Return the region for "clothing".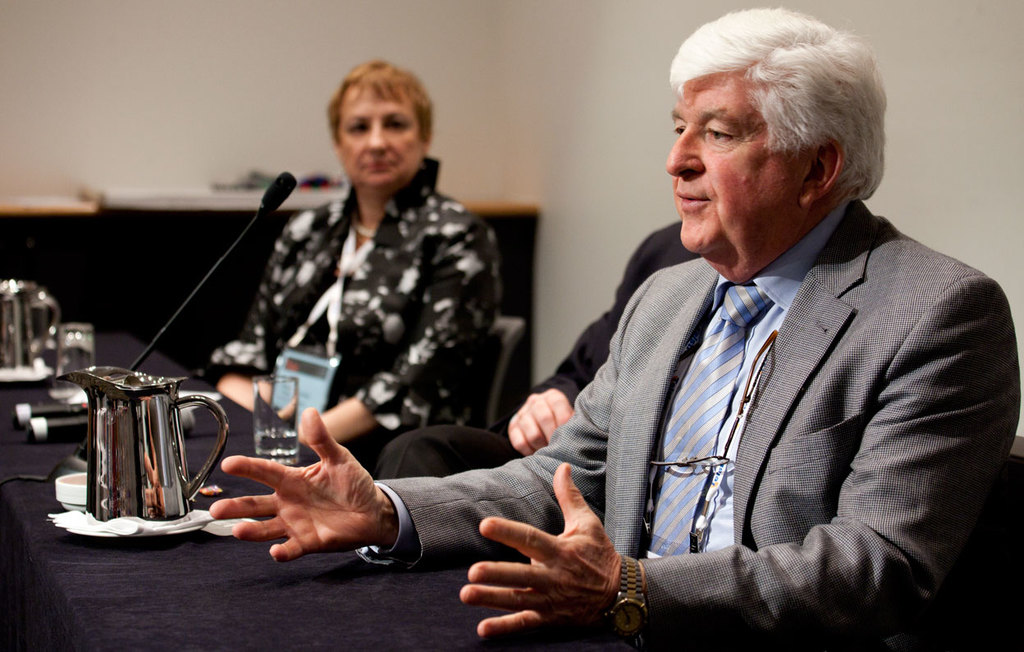
<region>245, 182, 492, 458</region>.
